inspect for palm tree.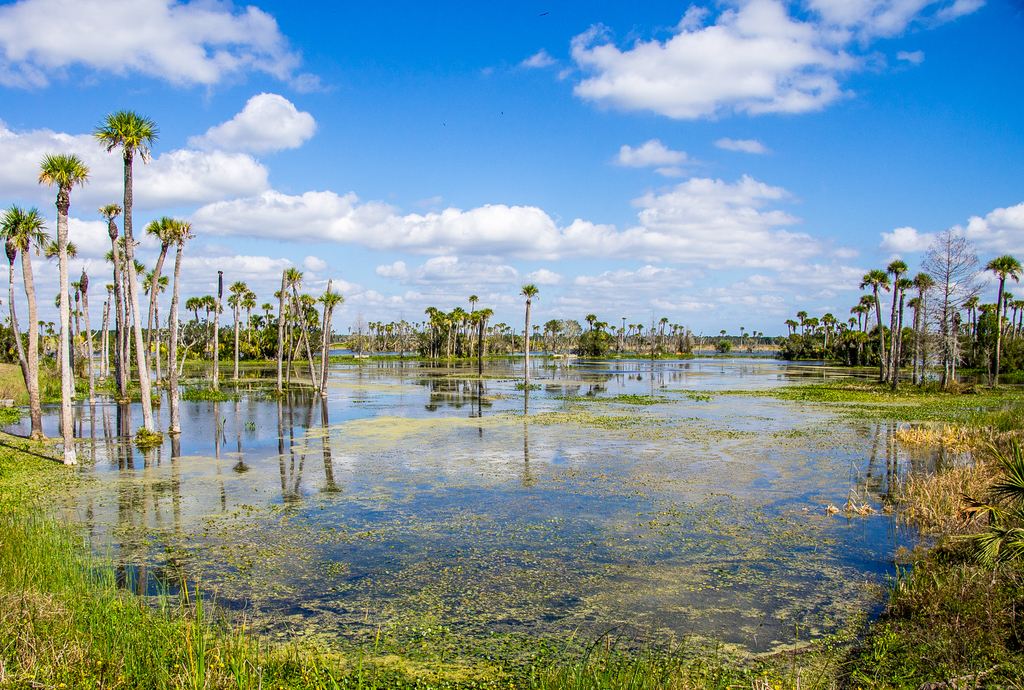
Inspection: bbox(905, 271, 941, 392).
